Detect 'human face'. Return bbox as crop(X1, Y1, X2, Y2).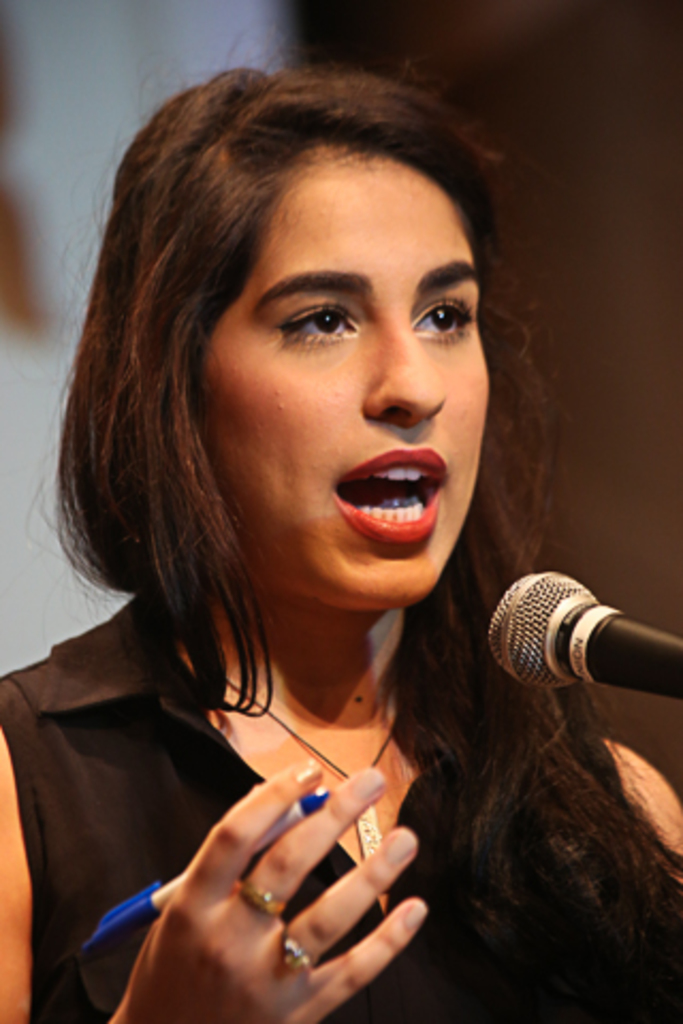
crop(198, 149, 491, 602).
